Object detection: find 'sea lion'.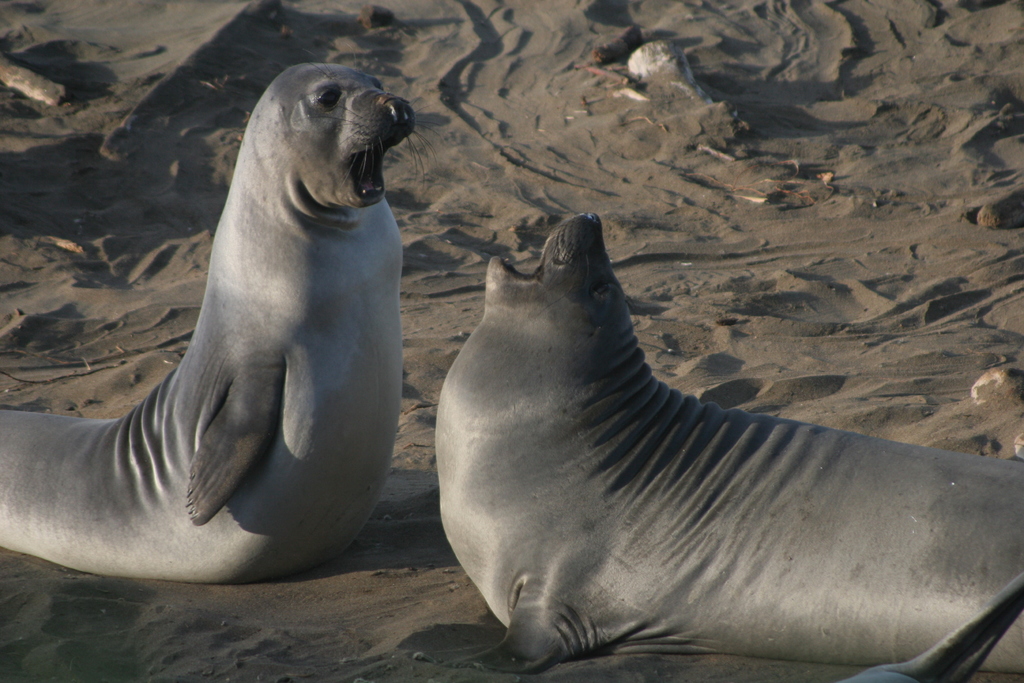
bbox=[844, 575, 1021, 682].
